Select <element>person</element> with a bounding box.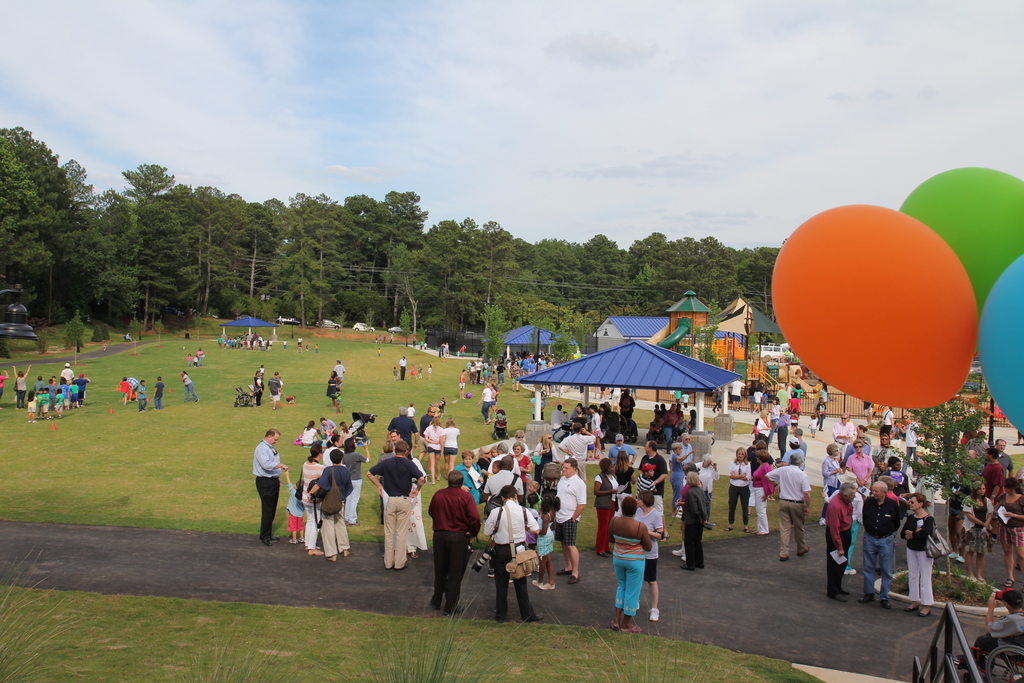
left=774, top=383, right=789, bottom=412.
